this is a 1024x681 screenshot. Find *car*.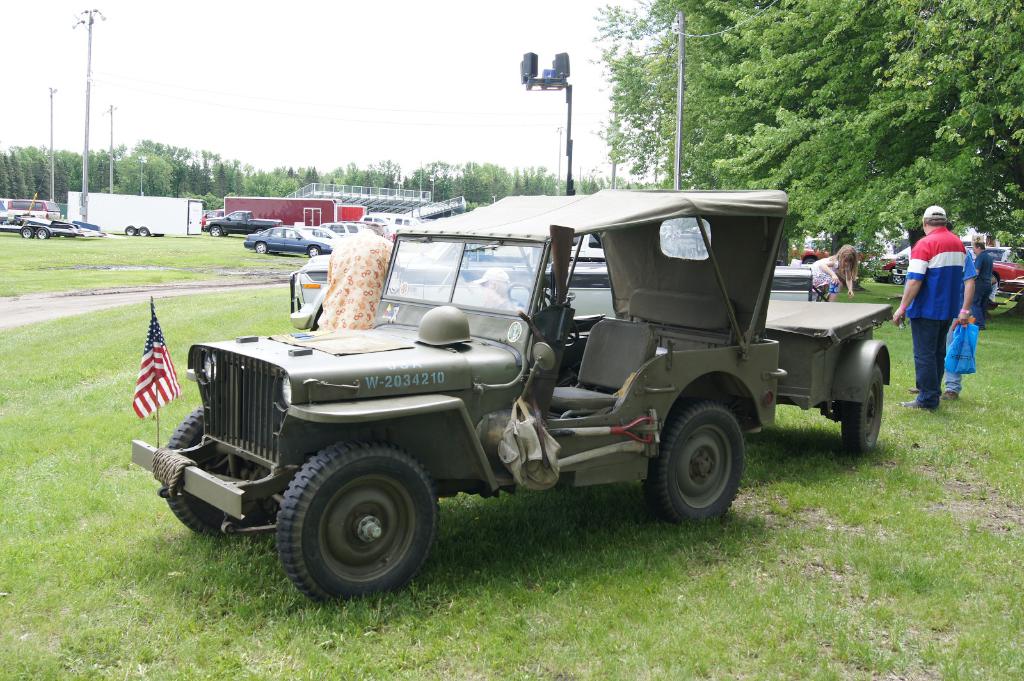
Bounding box: select_region(960, 243, 1023, 264).
